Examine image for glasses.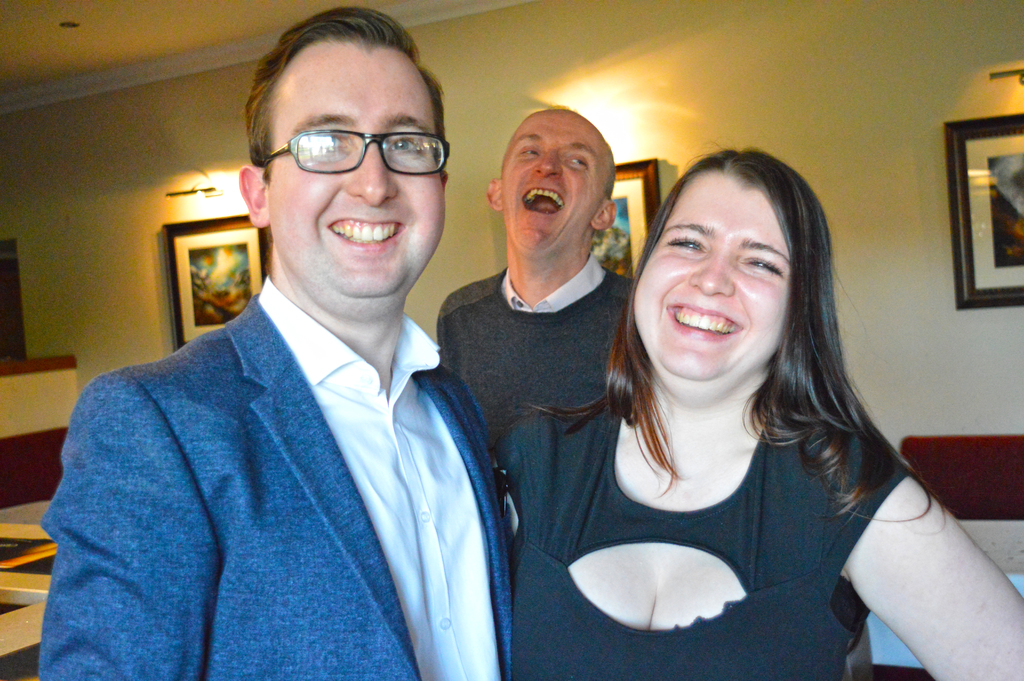
Examination result: l=257, t=104, r=449, b=175.
